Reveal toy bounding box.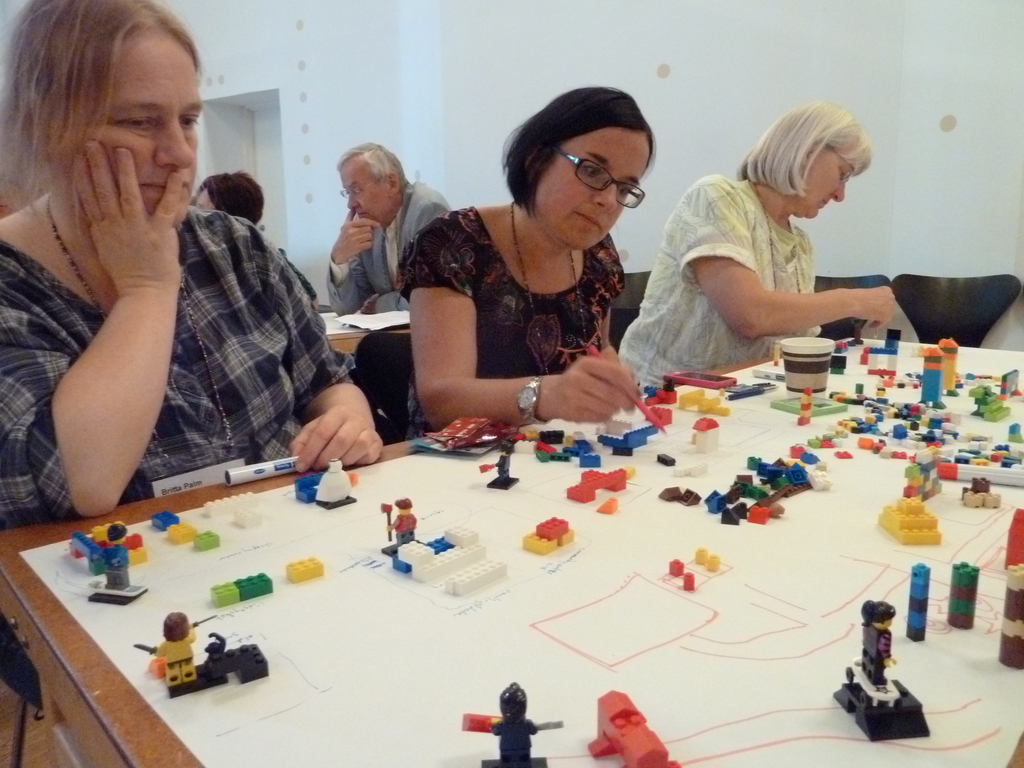
Revealed: bbox(408, 536, 483, 584).
